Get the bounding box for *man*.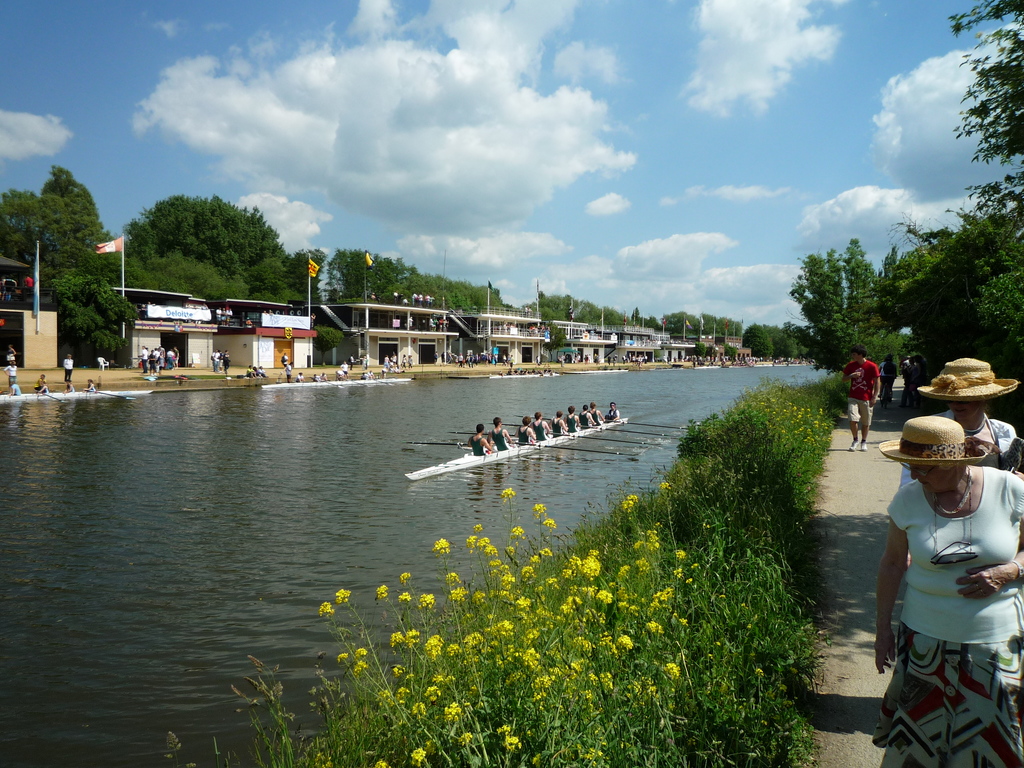
box(213, 305, 223, 327).
